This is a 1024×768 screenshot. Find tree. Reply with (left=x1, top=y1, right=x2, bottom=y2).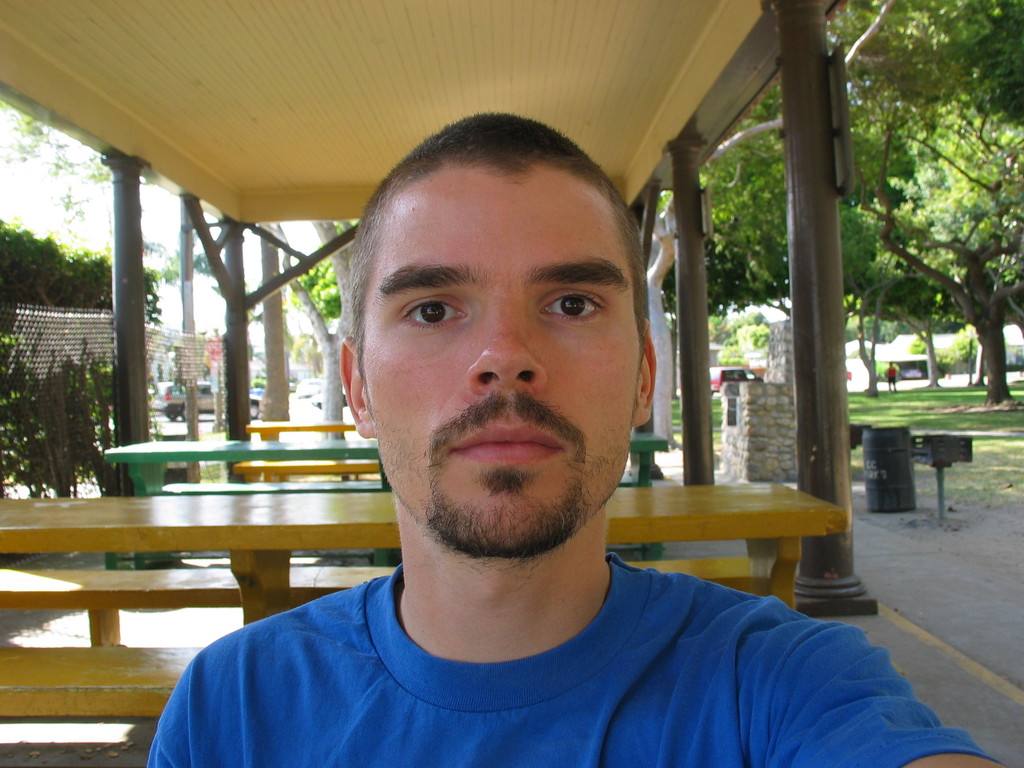
(left=252, top=216, right=364, bottom=464).
